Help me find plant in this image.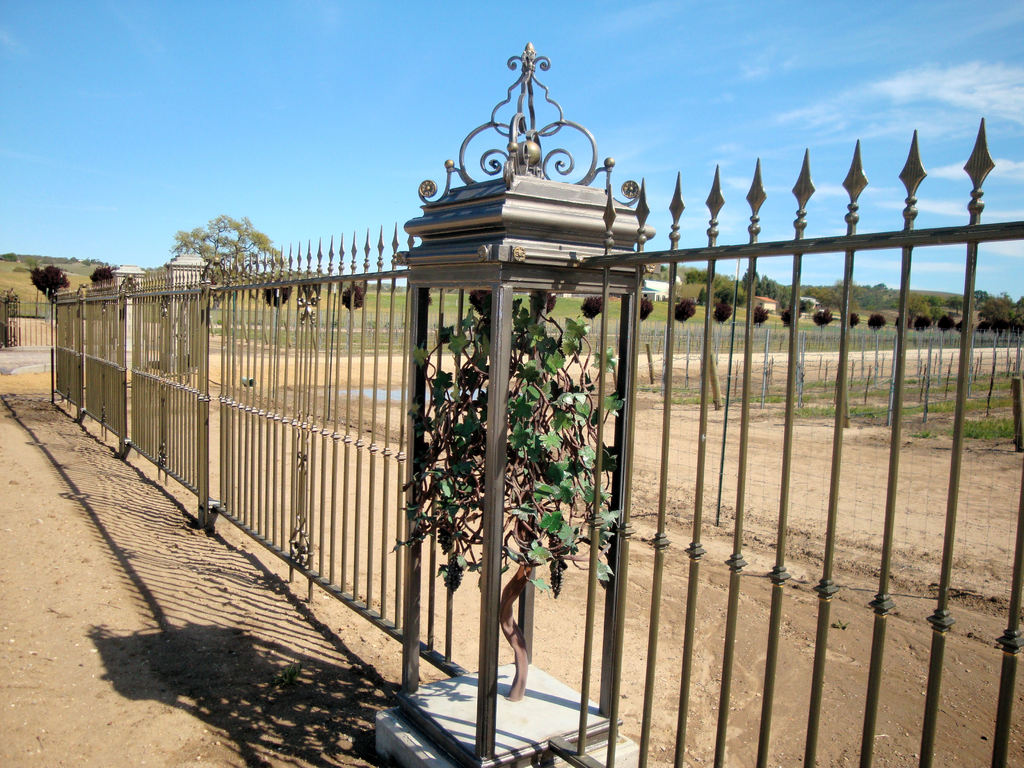
Found it: x1=815, y1=310, x2=836, y2=331.
